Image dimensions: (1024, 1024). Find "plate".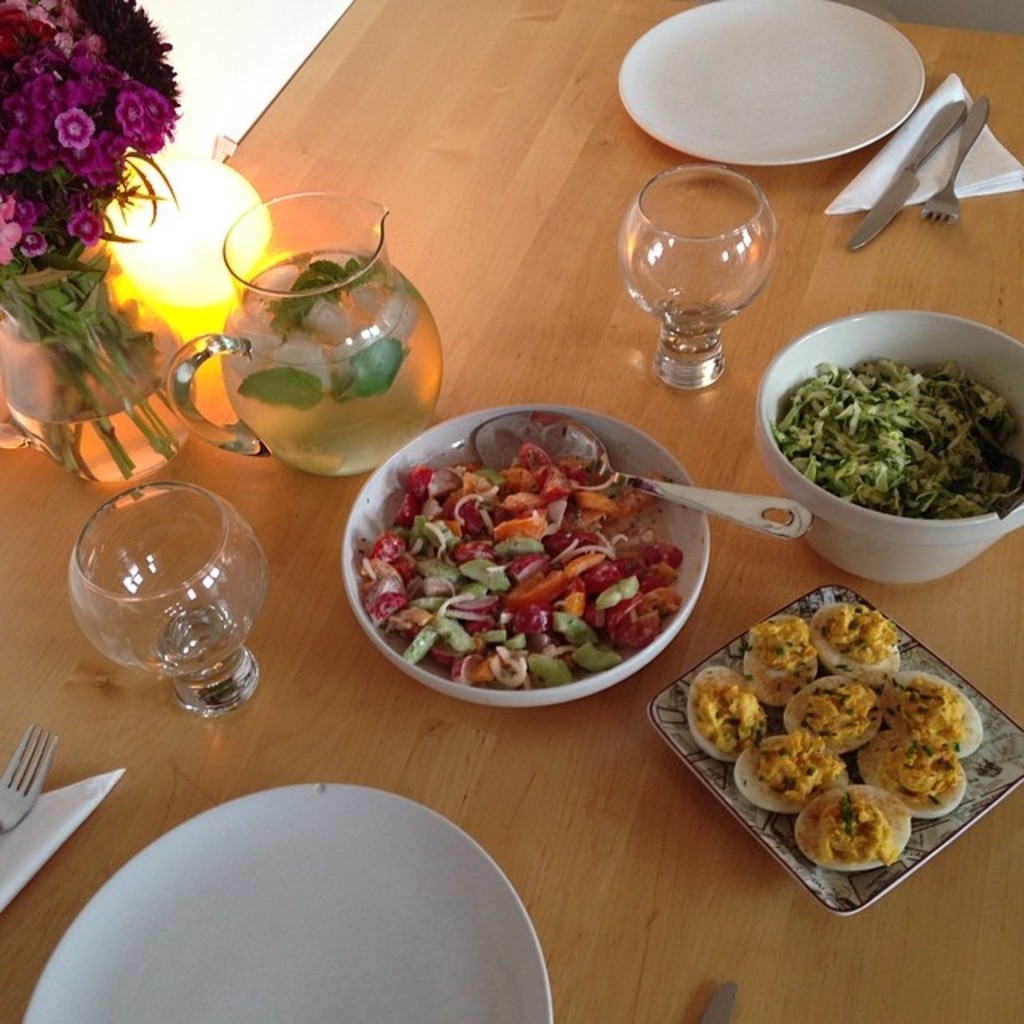
(94, 786, 554, 1006).
